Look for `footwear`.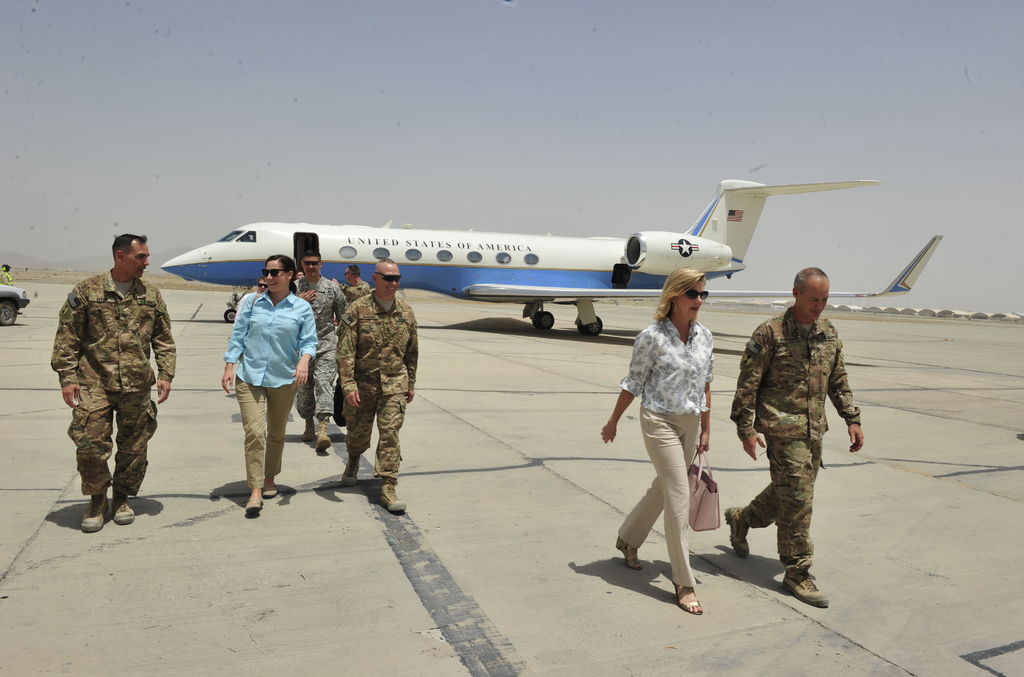
Found: (301, 414, 317, 439).
